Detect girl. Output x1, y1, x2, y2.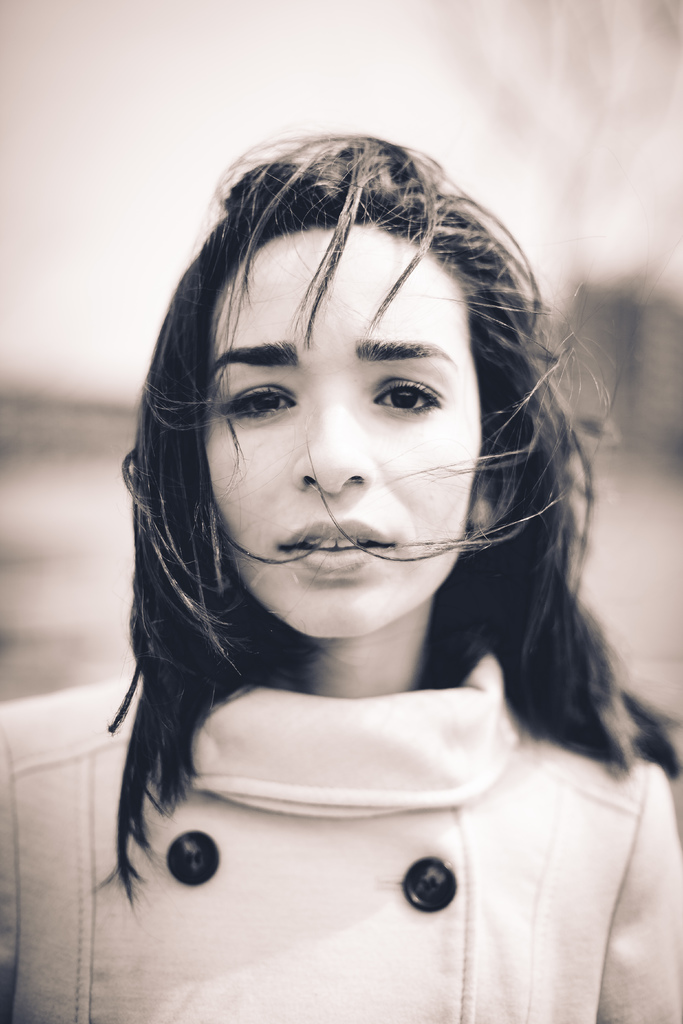
0, 127, 682, 1023.
